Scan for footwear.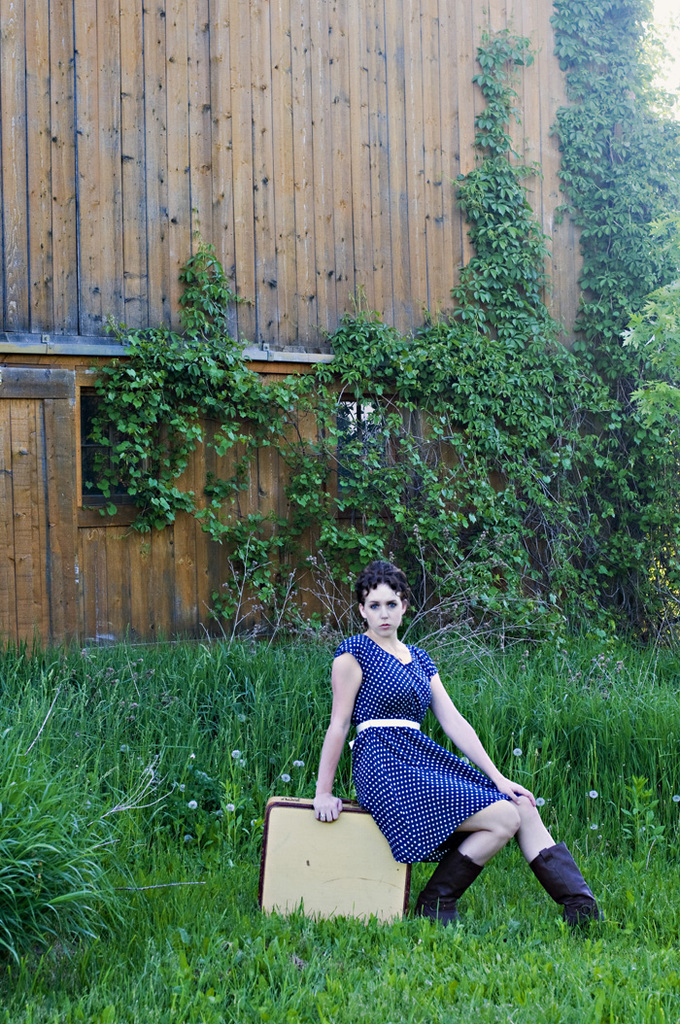
Scan result: 527/834/635/937.
